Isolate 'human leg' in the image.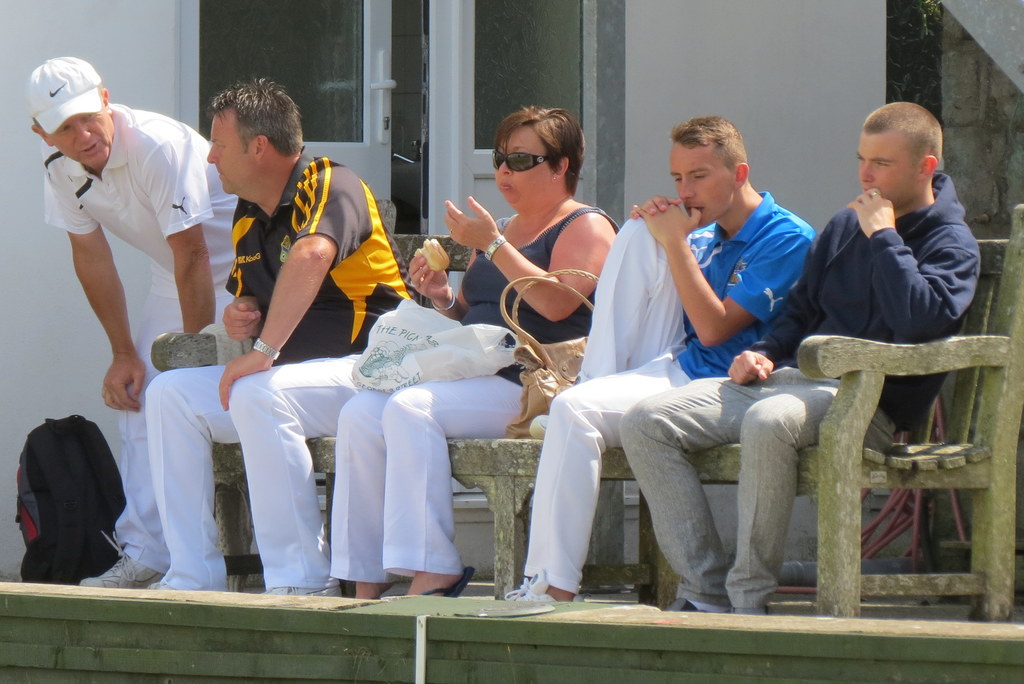
Isolated region: crop(568, 217, 664, 396).
